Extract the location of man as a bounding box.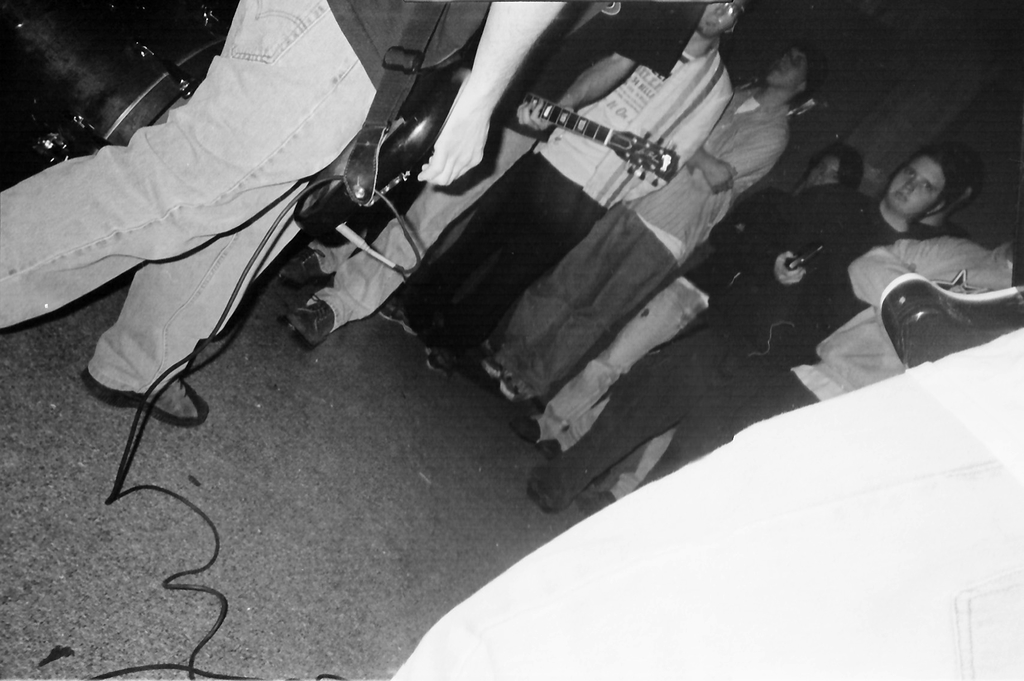
x1=530, y1=143, x2=972, y2=512.
